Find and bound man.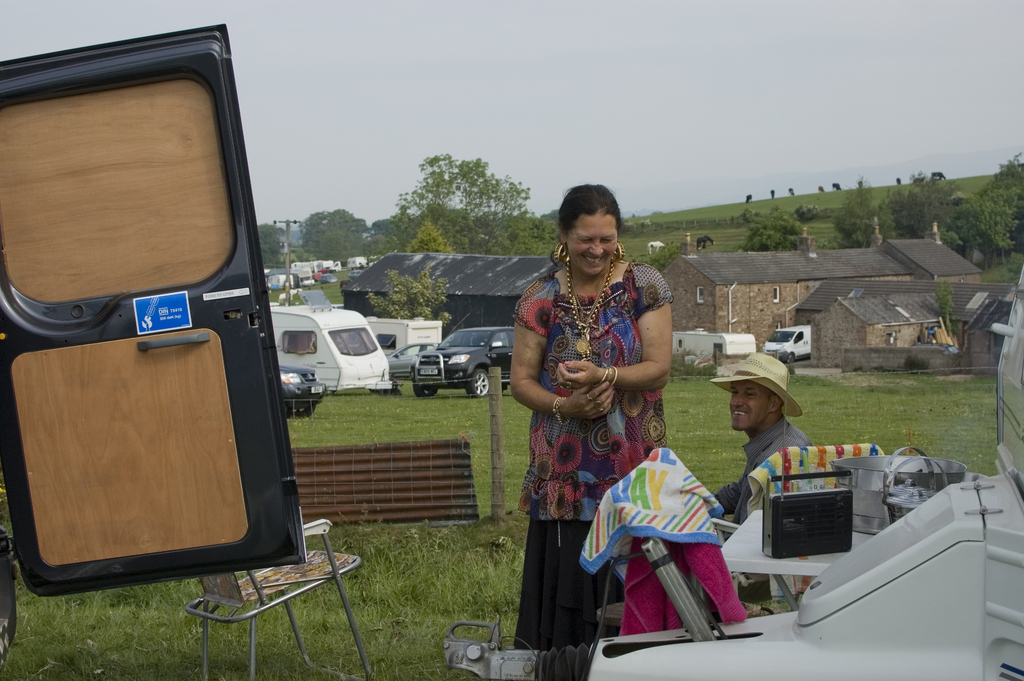
Bound: l=713, t=360, r=828, b=554.
